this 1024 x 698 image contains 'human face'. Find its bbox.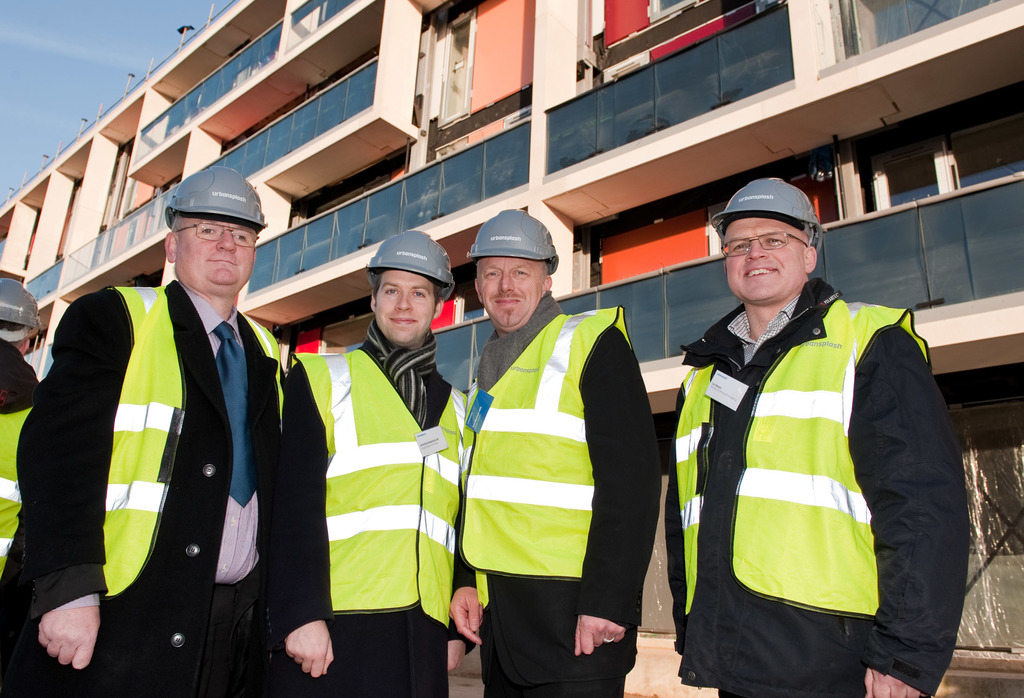
{"left": 373, "top": 266, "right": 432, "bottom": 340}.
